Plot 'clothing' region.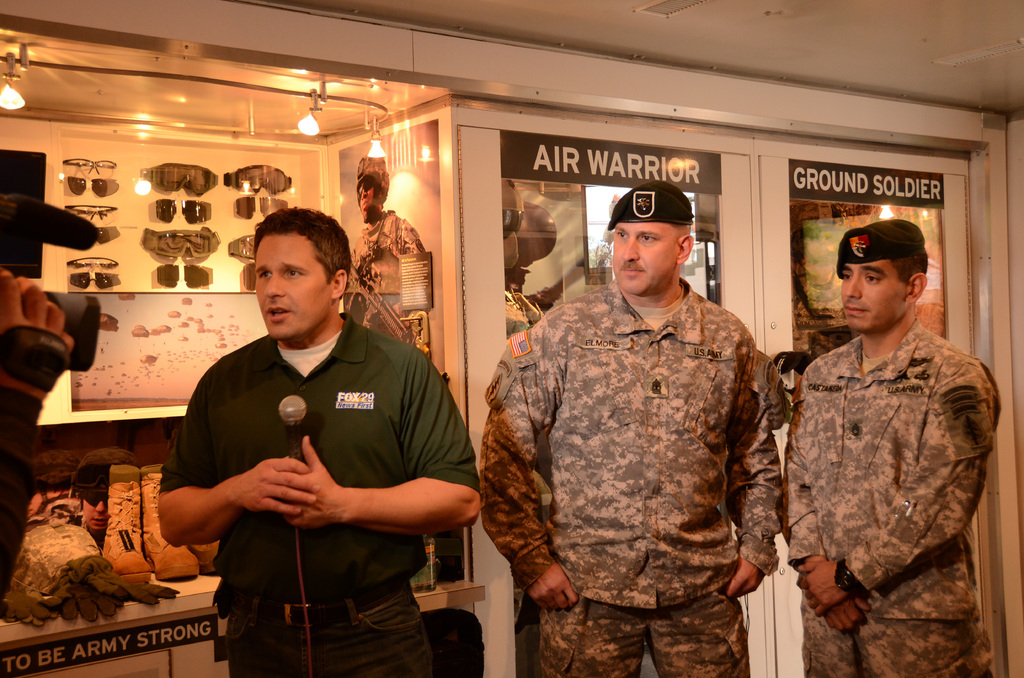
Plotted at 781,316,1005,677.
